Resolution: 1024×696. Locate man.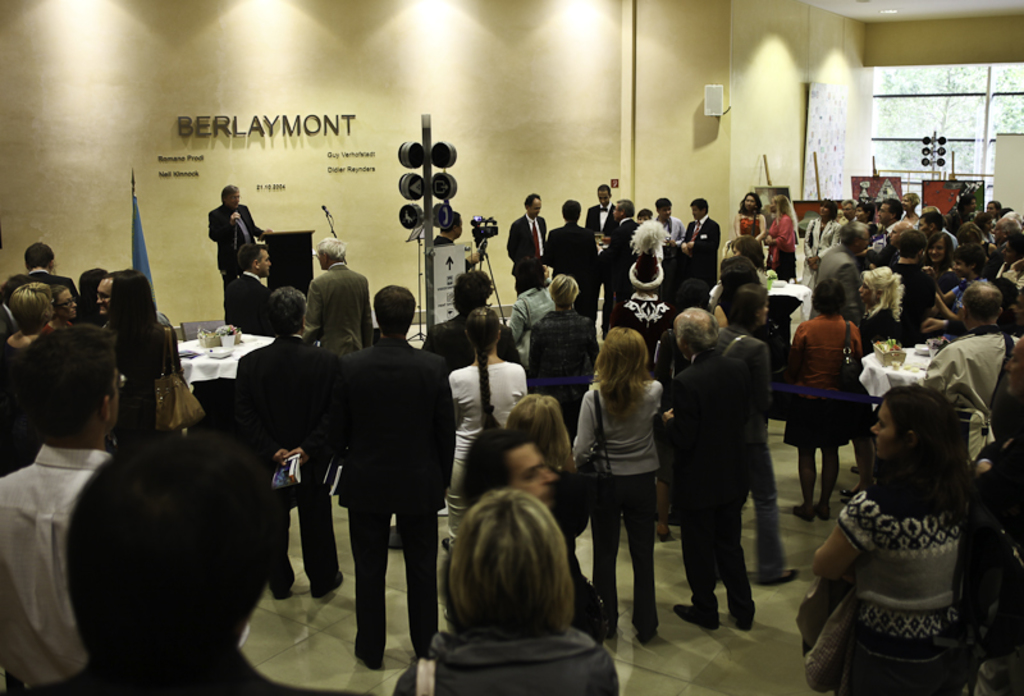
bbox=[808, 220, 870, 324].
